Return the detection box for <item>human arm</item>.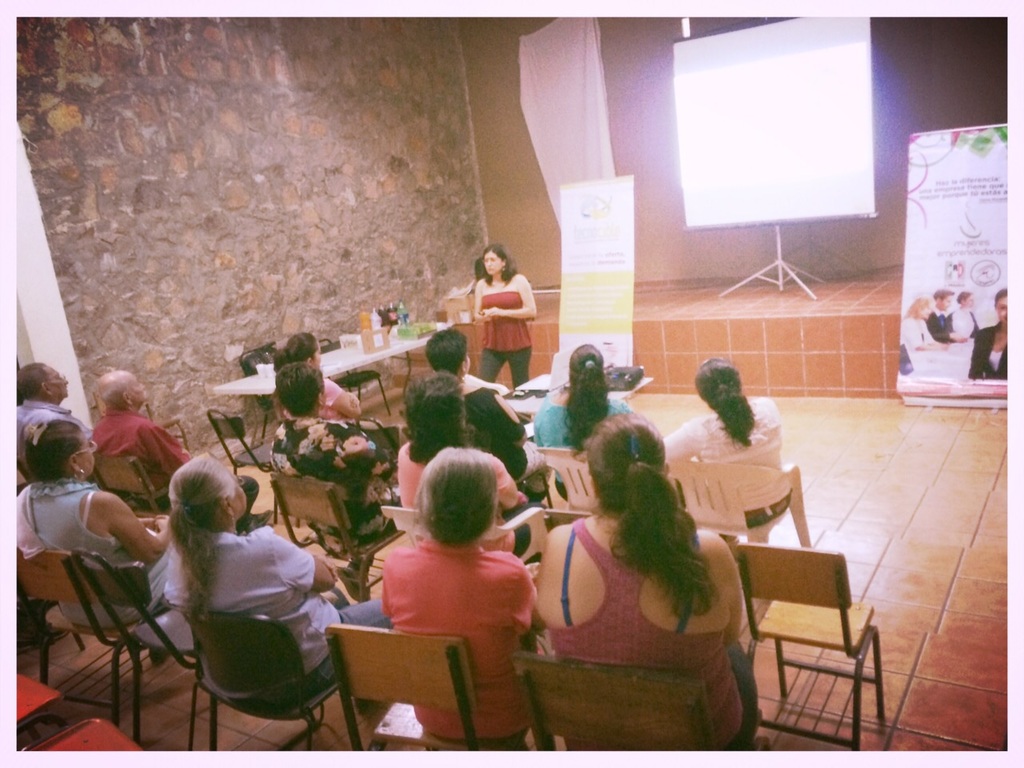
rect(55, 416, 101, 456).
